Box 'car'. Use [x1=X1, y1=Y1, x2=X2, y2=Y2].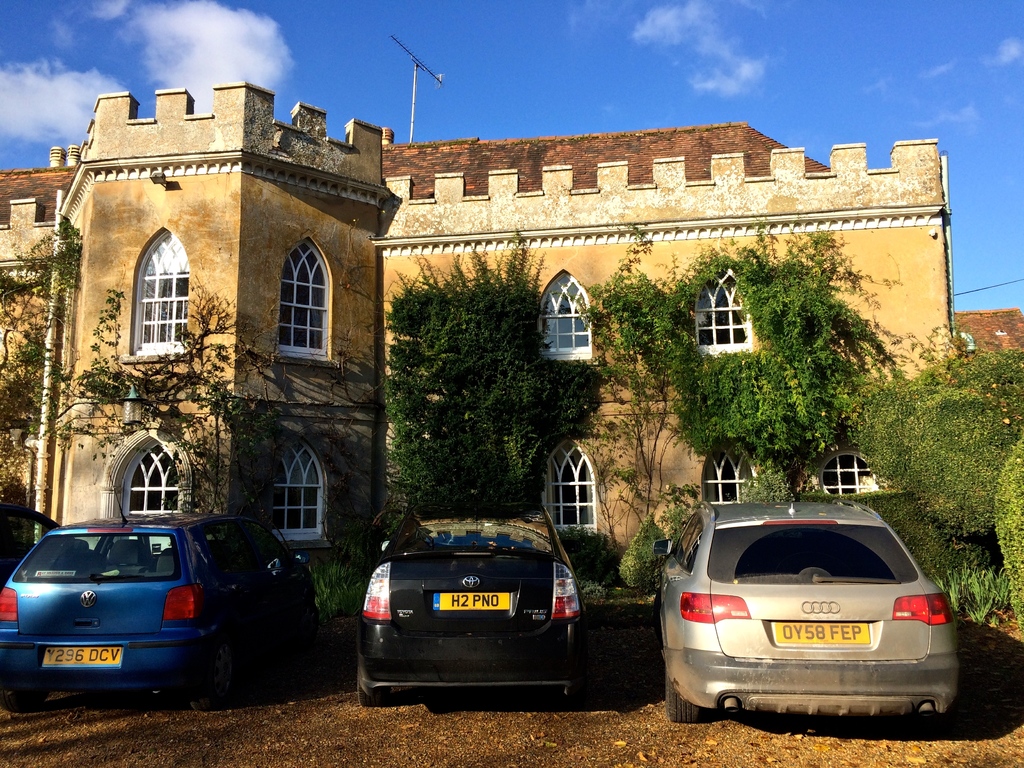
[x1=0, y1=511, x2=315, y2=709].
